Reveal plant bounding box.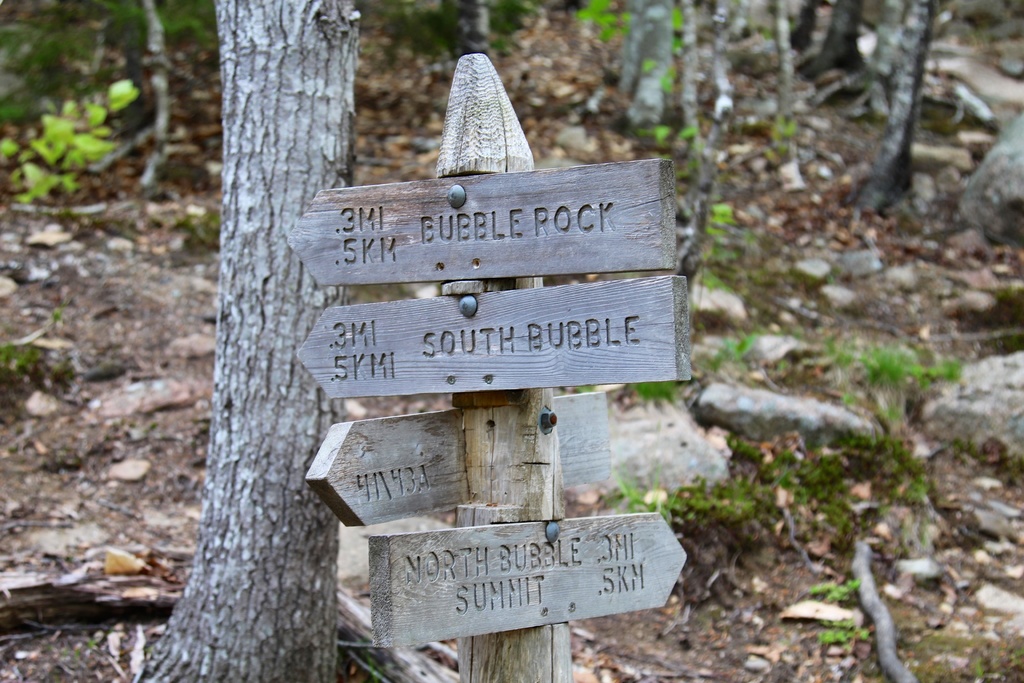
Revealed: (813,616,870,648).
